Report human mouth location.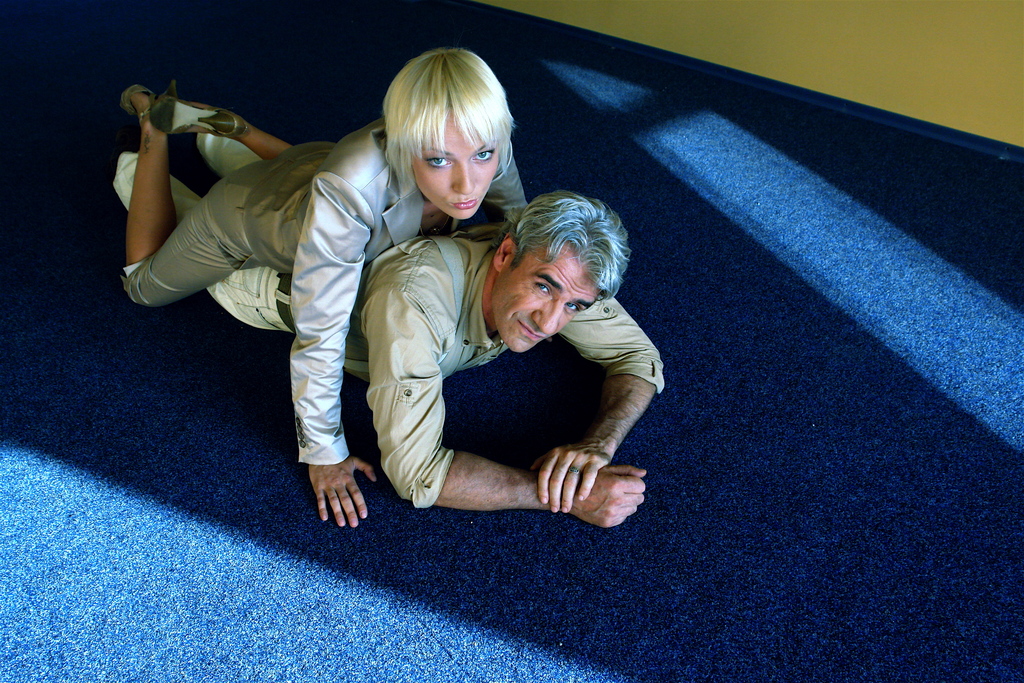
Report: box=[516, 318, 545, 340].
